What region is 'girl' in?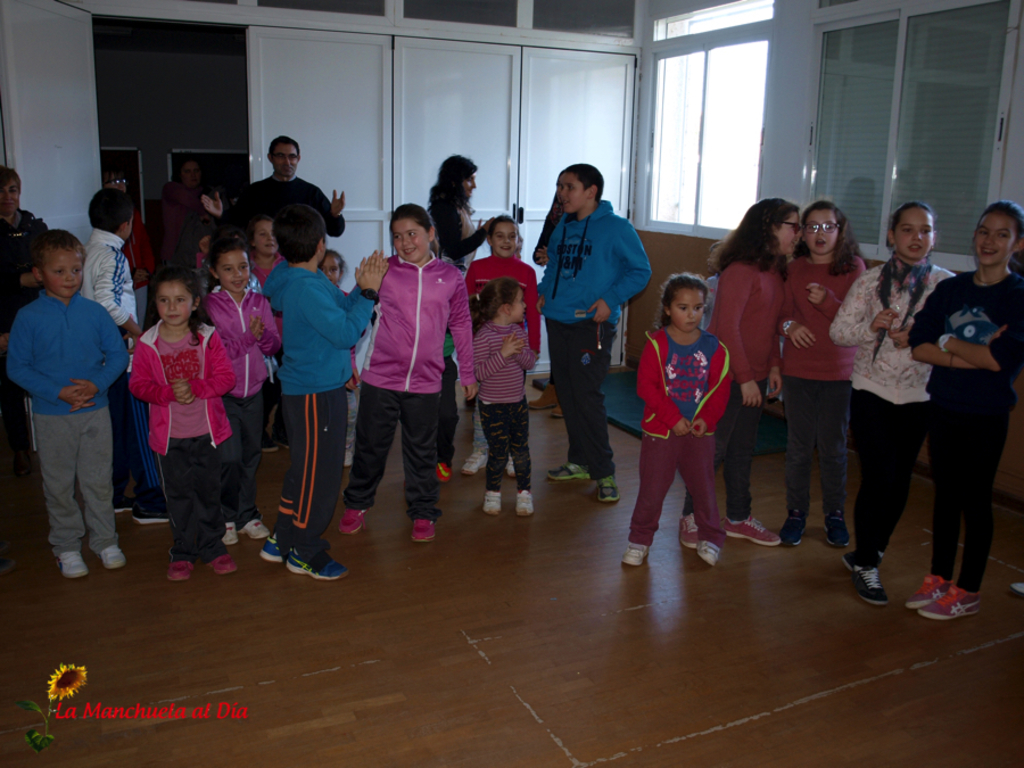
detection(129, 263, 240, 581).
